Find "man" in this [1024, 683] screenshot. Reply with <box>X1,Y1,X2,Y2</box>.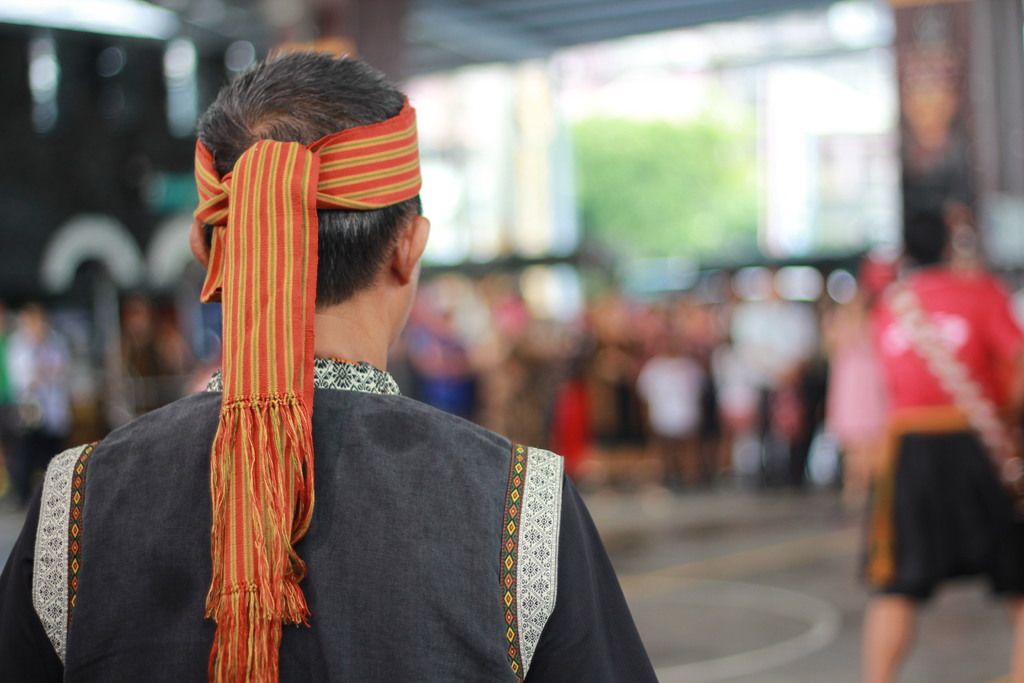
<box>862,214,1023,682</box>.
